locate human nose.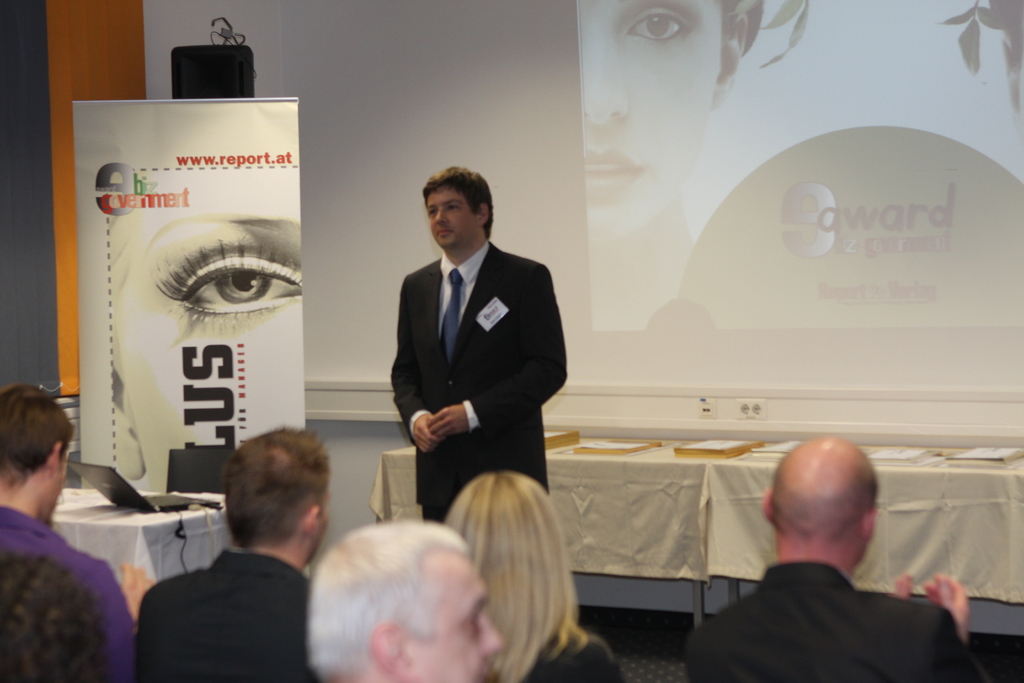
Bounding box: (x1=479, y1=616, x2=502, y2=655).
